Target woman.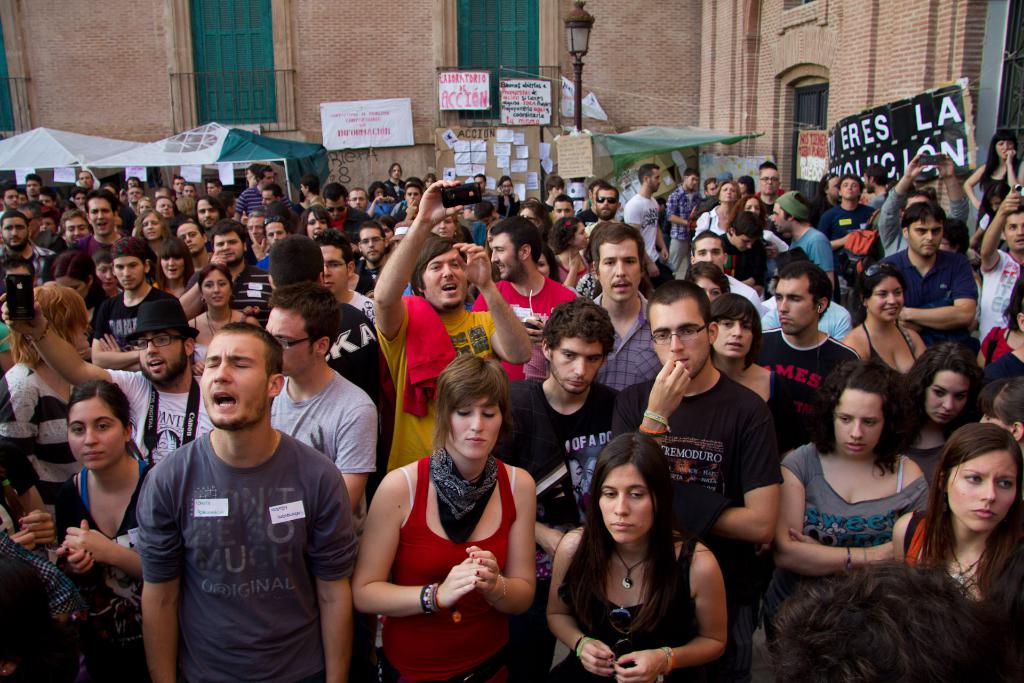
Target region: pyautogui.locateOnScreen(551, 217, 588, 288).
